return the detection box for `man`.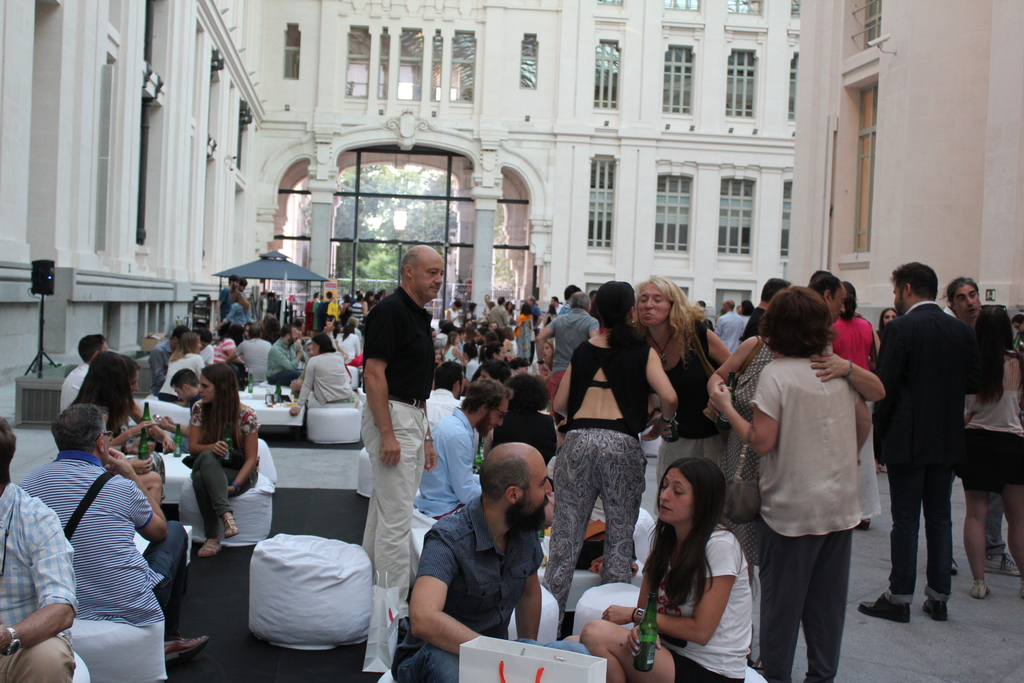
[152, 324, 186, 395].
